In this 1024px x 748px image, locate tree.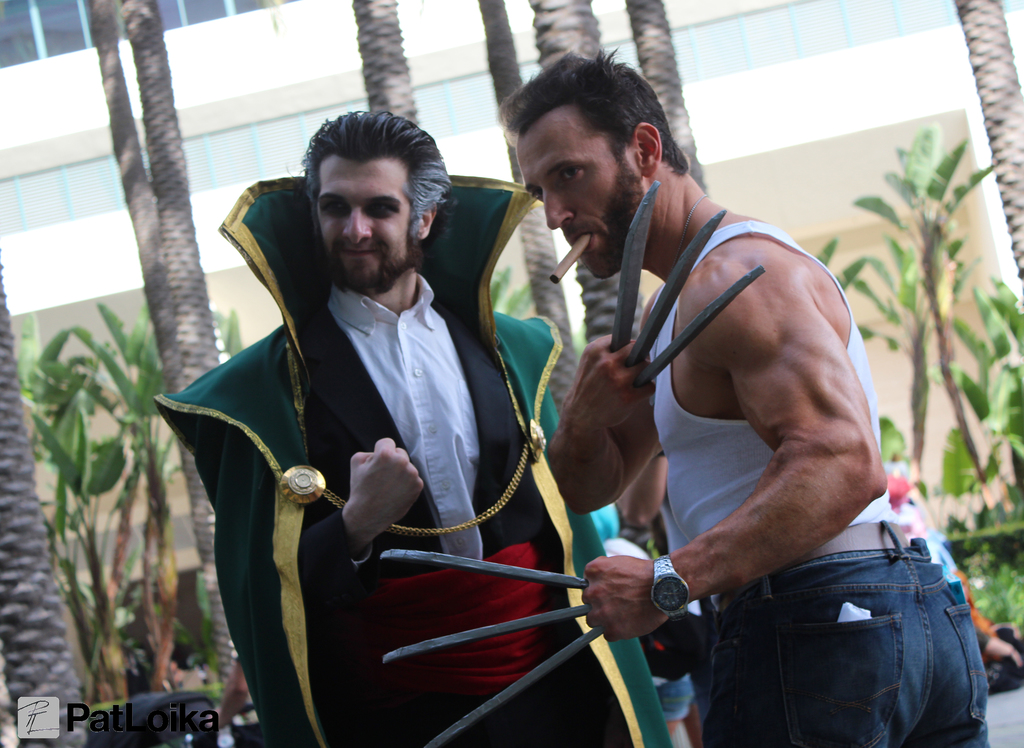
Bounding box: detection(530, 0, 645, 345).
